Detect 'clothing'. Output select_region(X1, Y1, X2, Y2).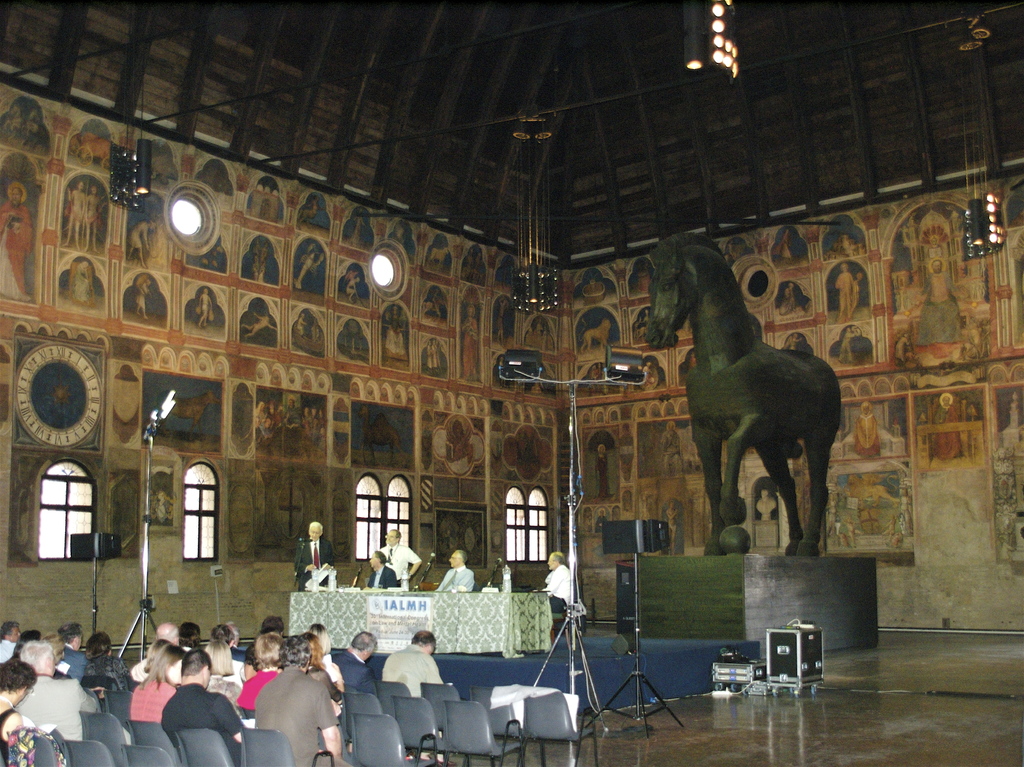
select_region(310, 324, 323, 345).
